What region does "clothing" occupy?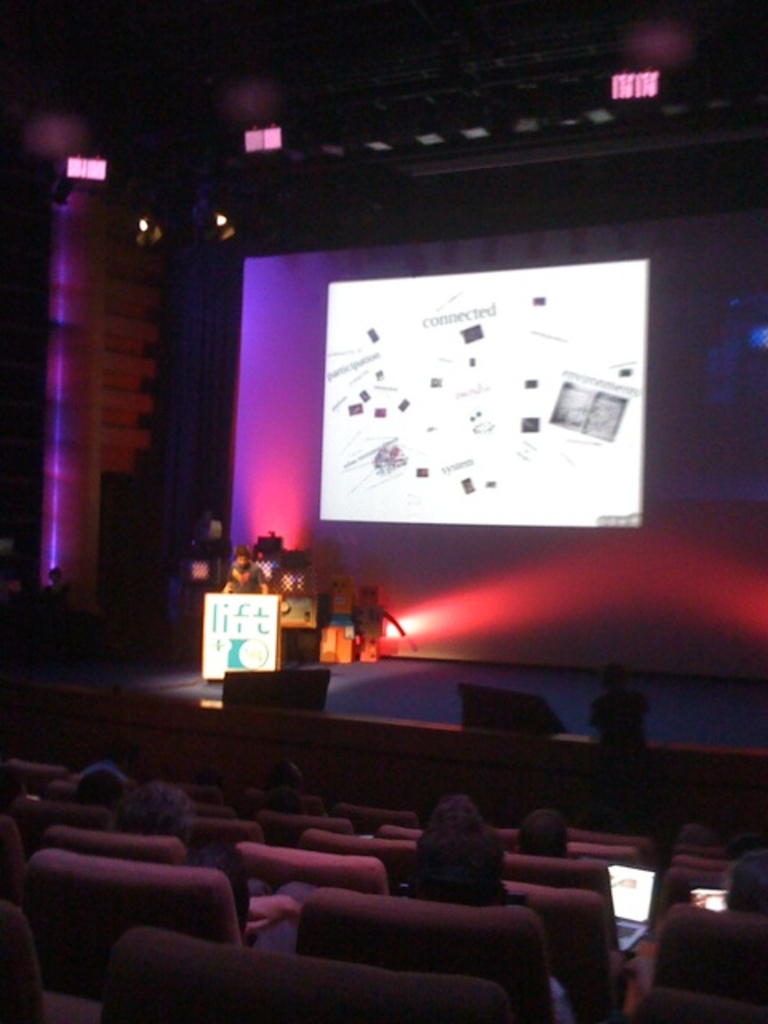
Rect(413, 811, 520, 909).
